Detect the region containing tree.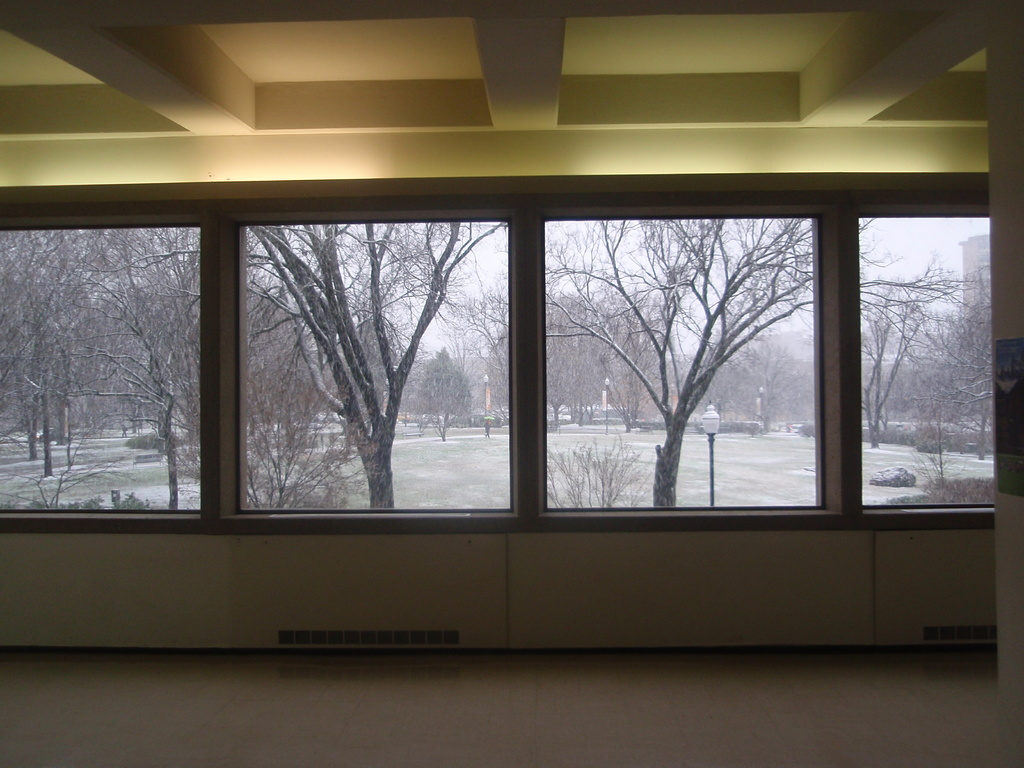
l=705, t=337, r=810, b=426.
